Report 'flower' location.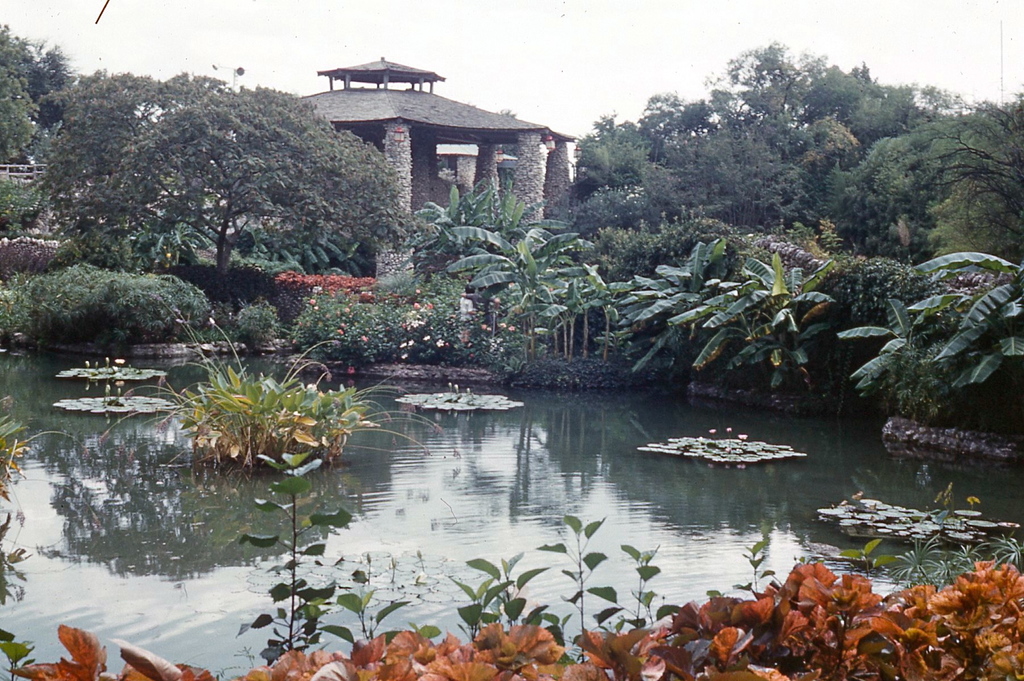
Report: (422,333,433,343).
